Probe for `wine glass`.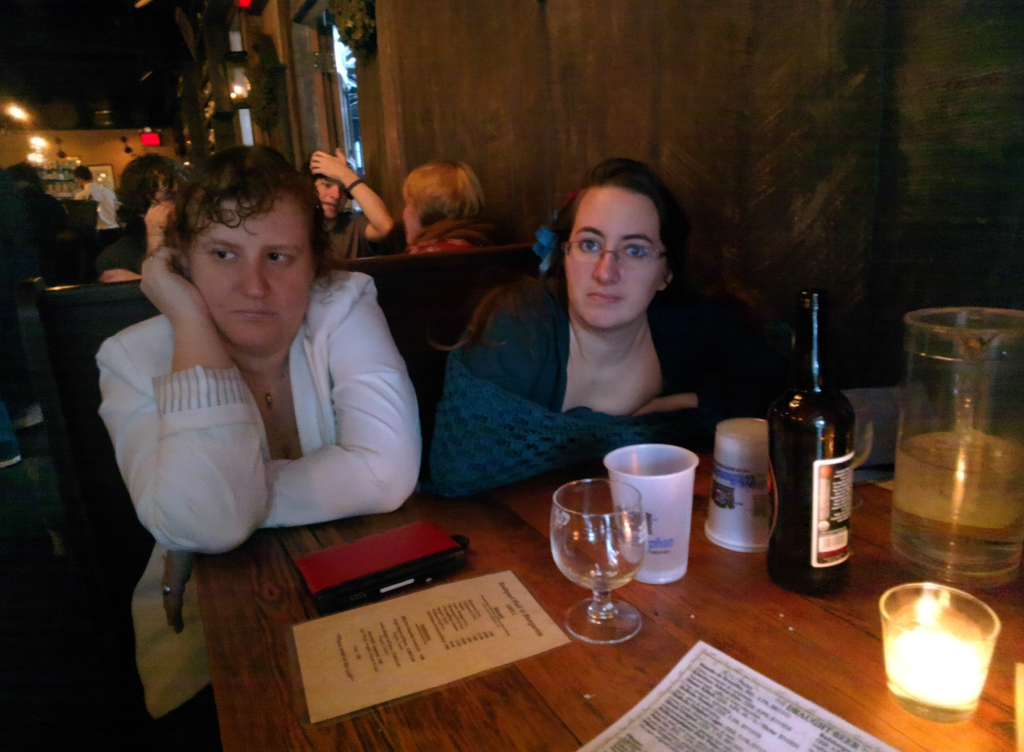
Probe result: Rect(550, 478, 650, 646).
